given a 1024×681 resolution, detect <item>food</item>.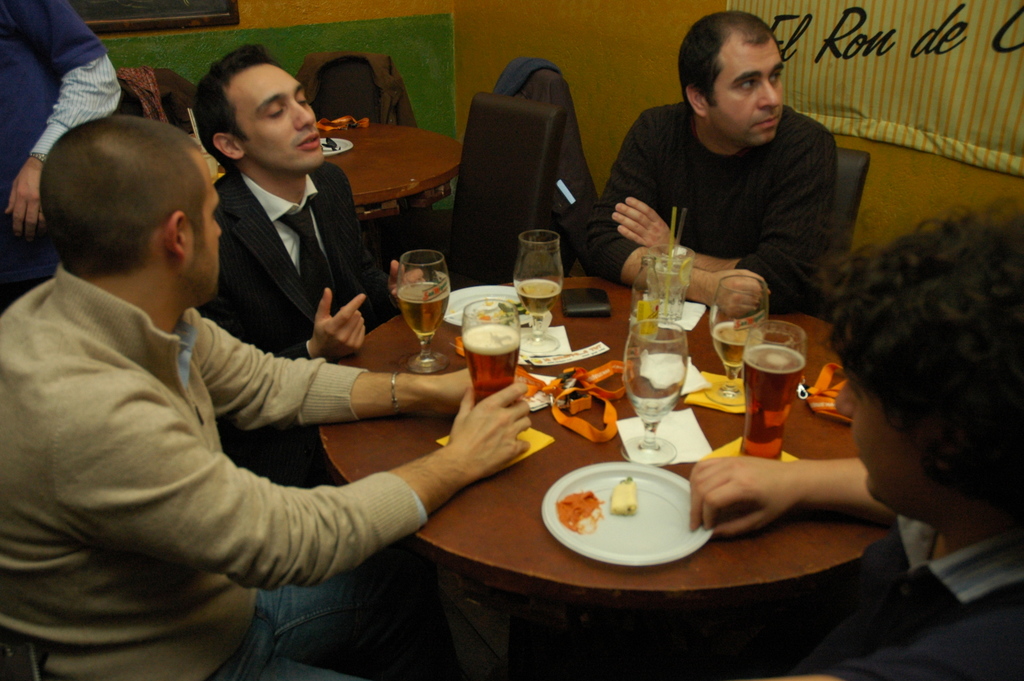
{"left": 608, "top": 477, "right": 638, "bottom": 515}.
